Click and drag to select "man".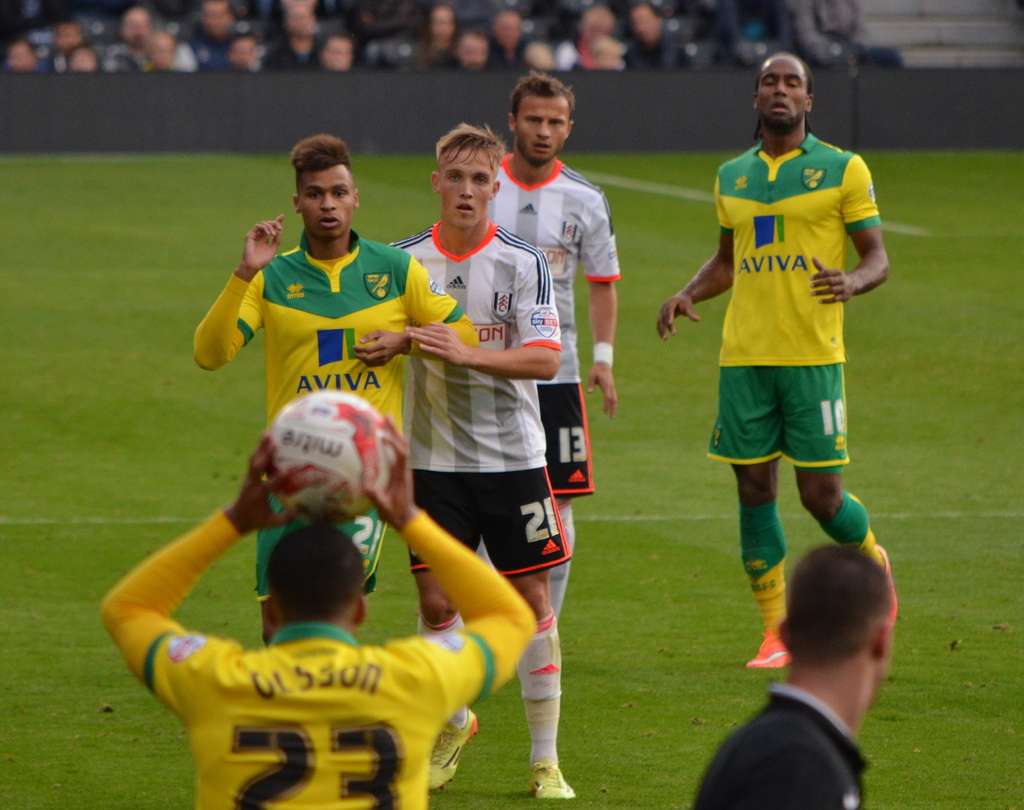
Selection: {"left": 672, "top": 75, "right": 902, "bottom": 689}.
